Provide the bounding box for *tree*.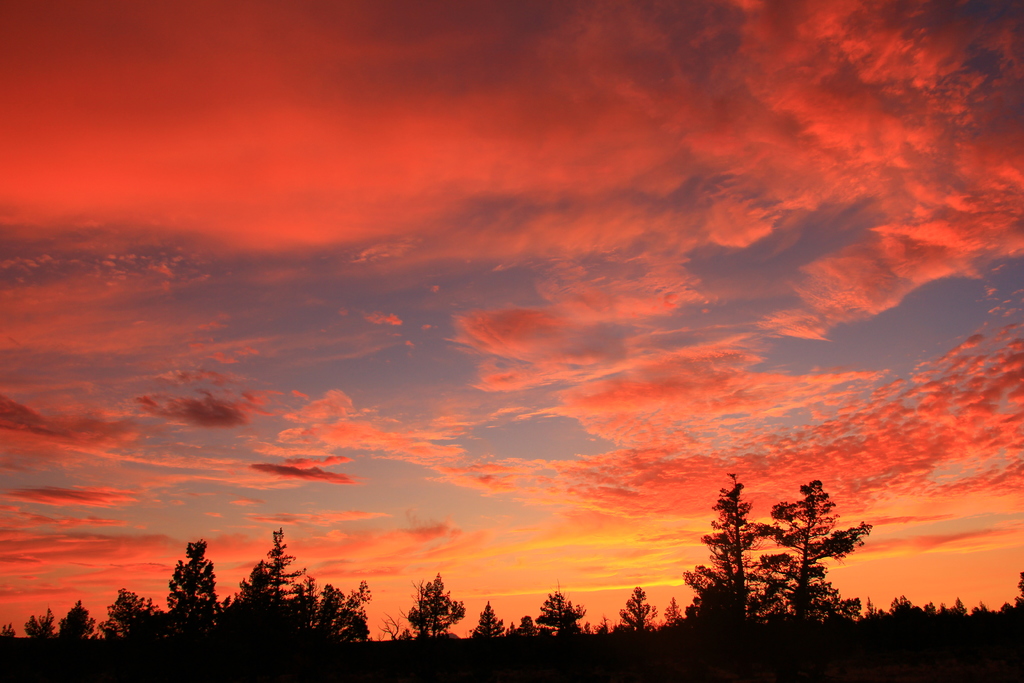
box(222, 535, 307, 639).
